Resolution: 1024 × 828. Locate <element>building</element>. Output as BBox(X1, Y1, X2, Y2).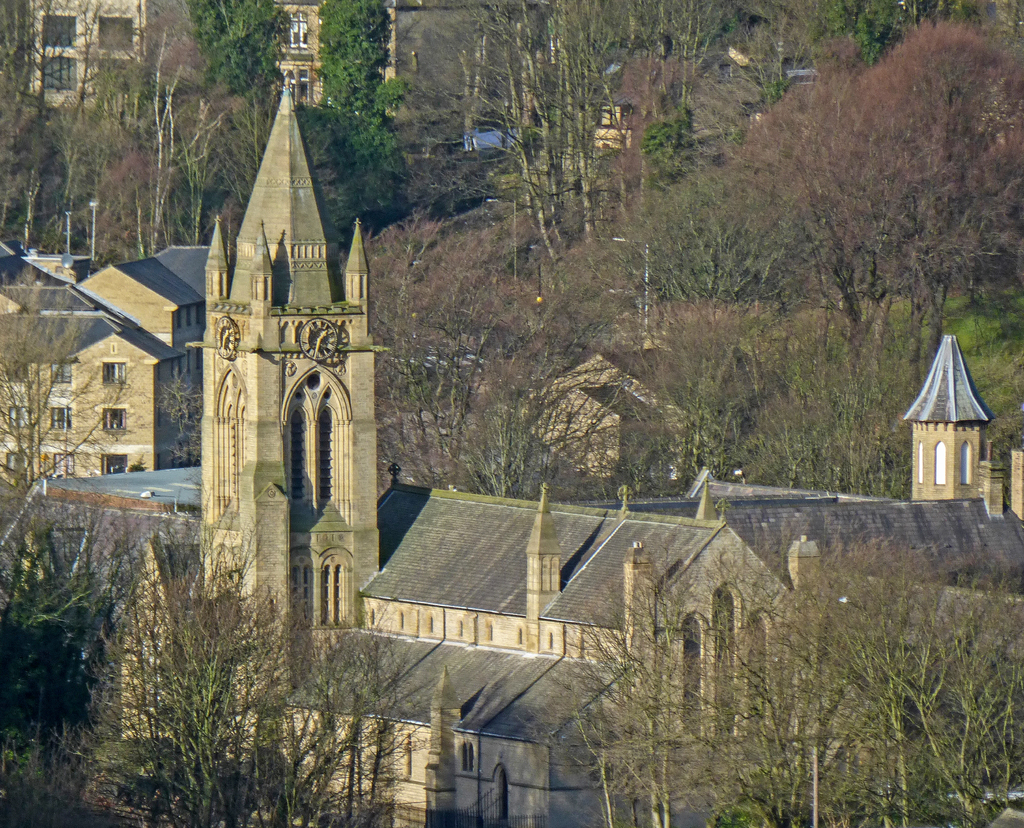
BBox(595, 94, 634, 155).
